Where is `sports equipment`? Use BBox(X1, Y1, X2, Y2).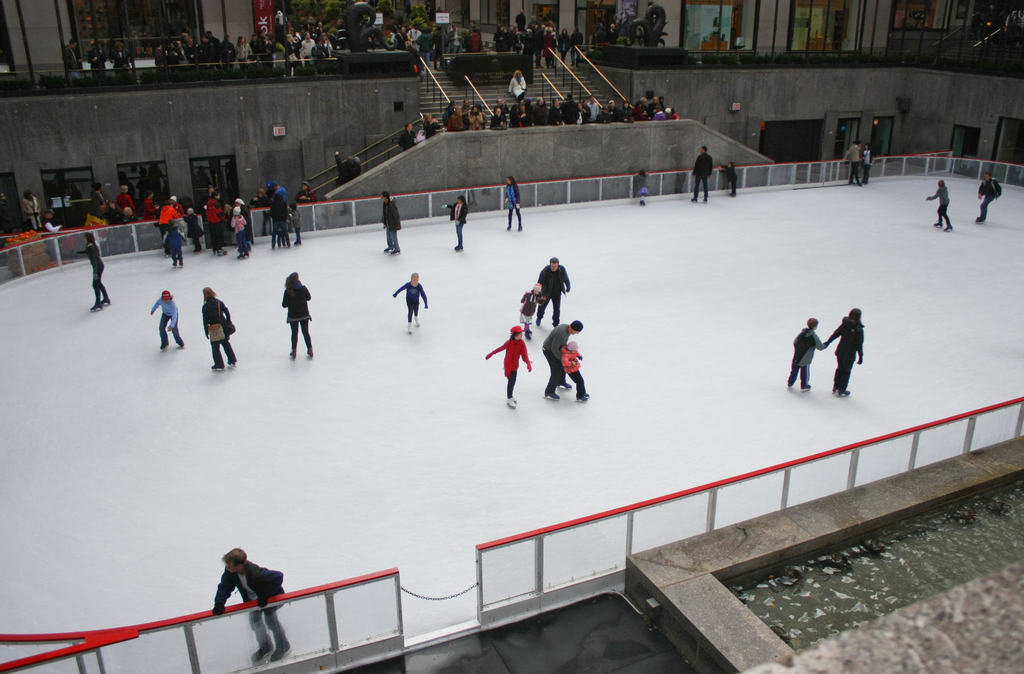
BBox(159, 343, 169, 352).
